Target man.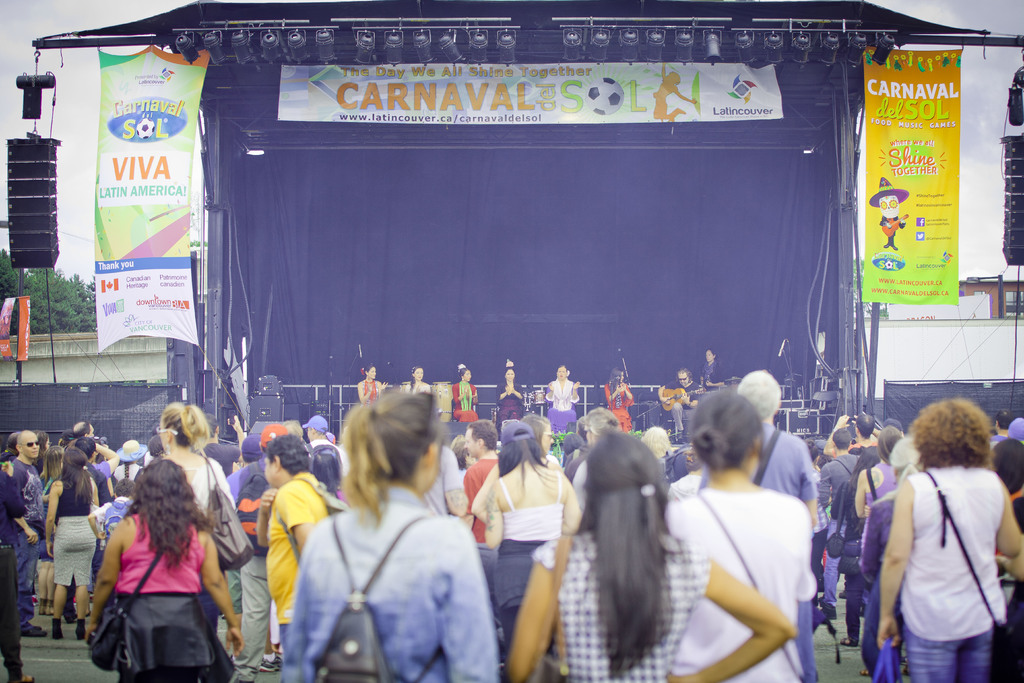
Target region: detection(253, 441, 332, 673).
